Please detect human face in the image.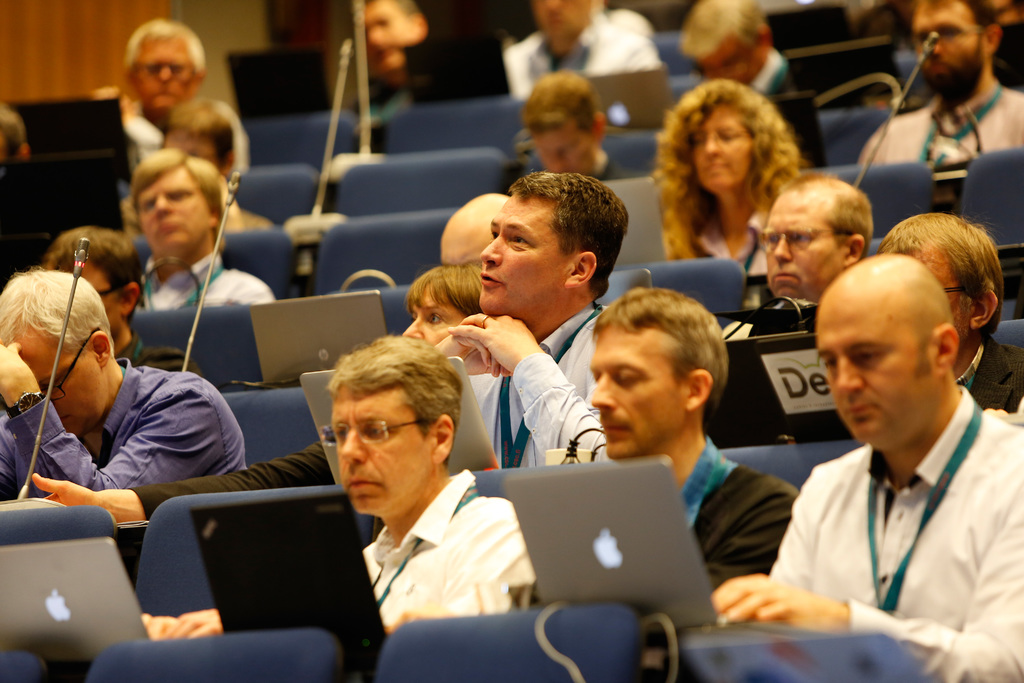
locate(404, 288, 467, 345).
